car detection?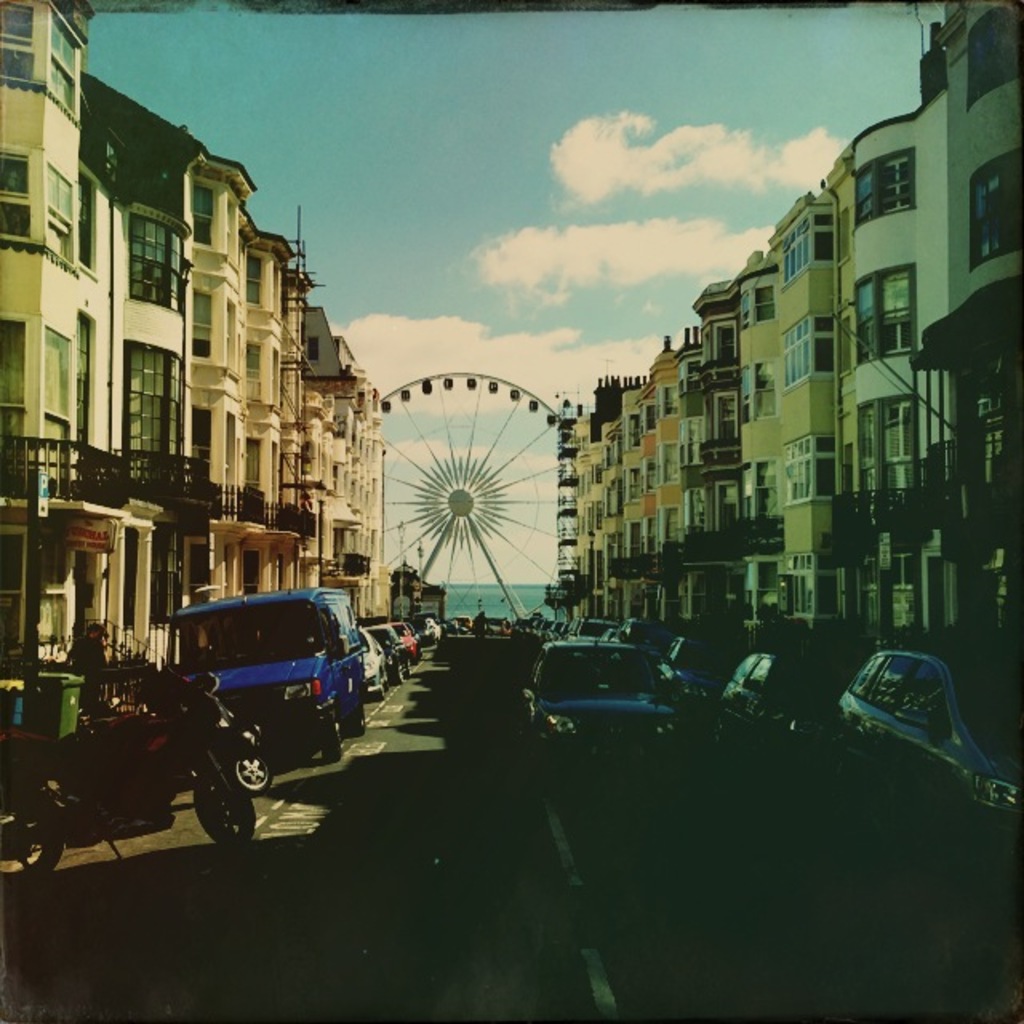
BBox(160, 589, 368, 762)
